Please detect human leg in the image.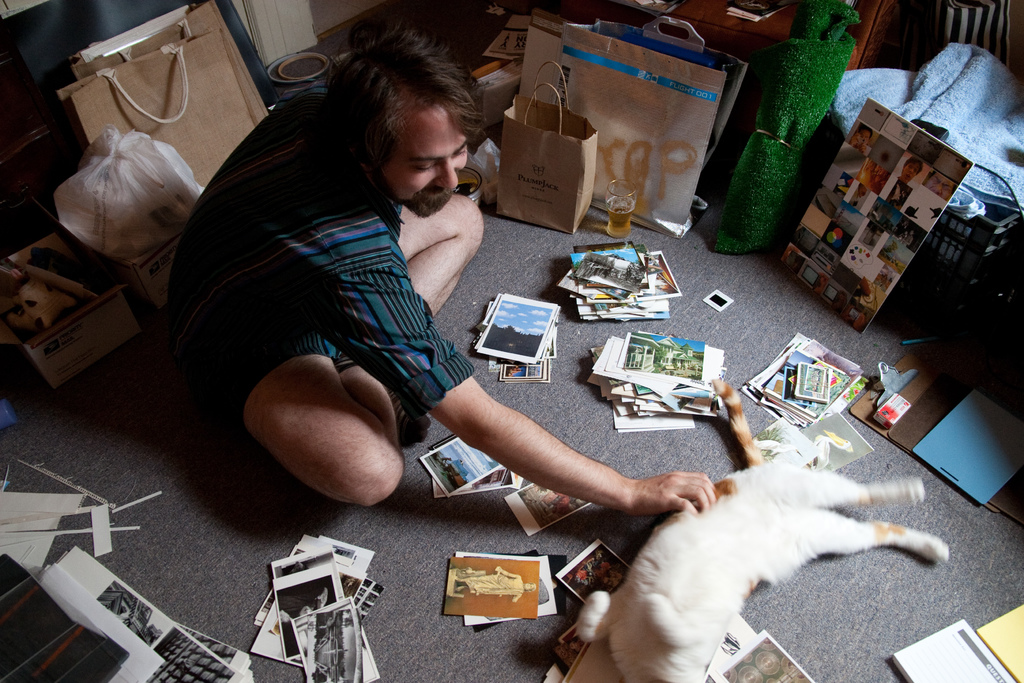
{"x1": 179, "y1": 254, "x2": 396, "y2": 508}.
